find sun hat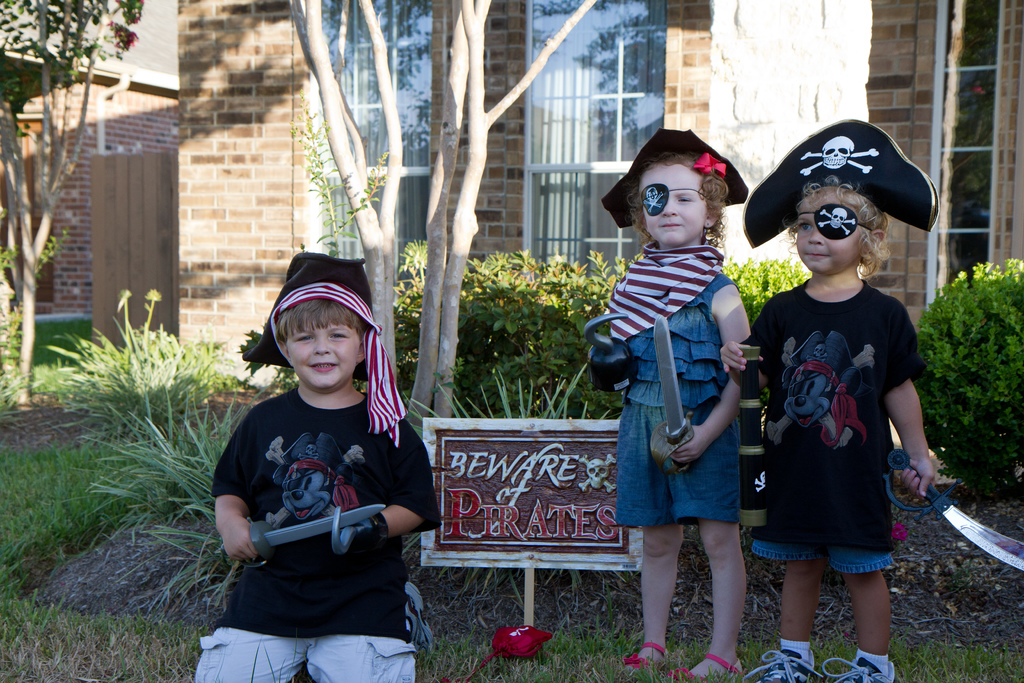
box(601, 120, 750, 236)
